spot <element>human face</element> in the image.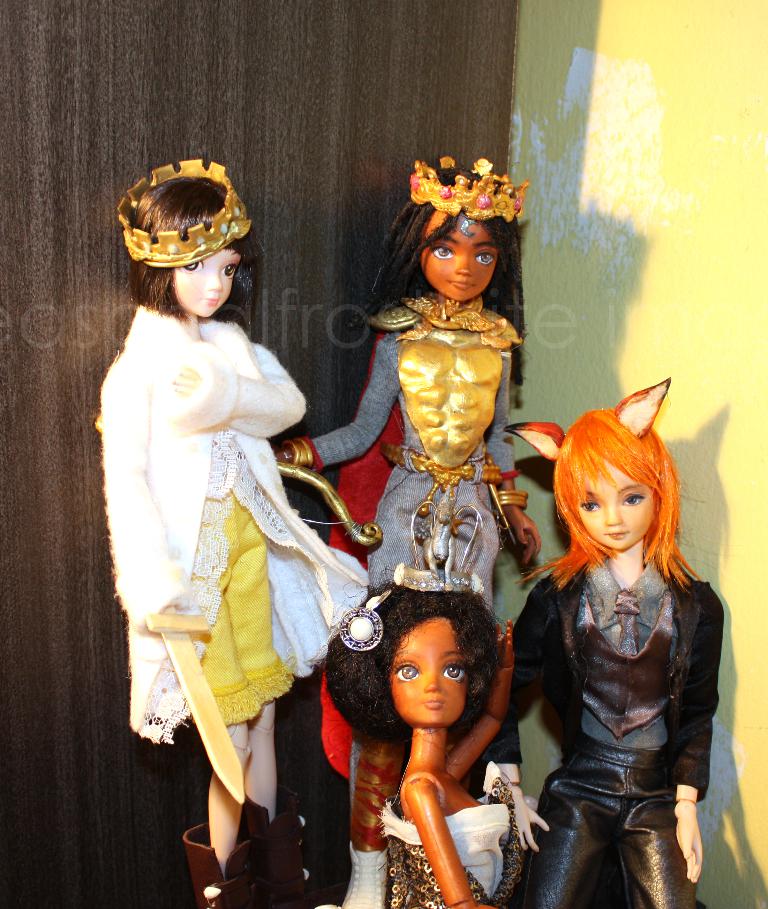
<element>human face</element> found at [x1=388, y1=620, x2=470, y2=724].
